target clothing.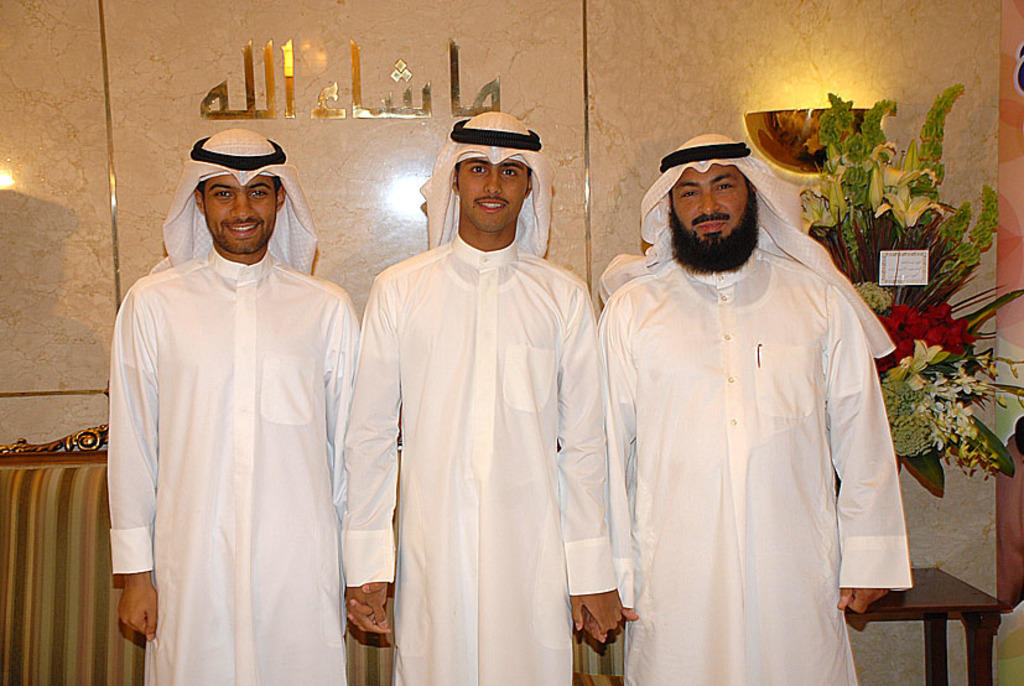
Target region: 104:235:345:681.
